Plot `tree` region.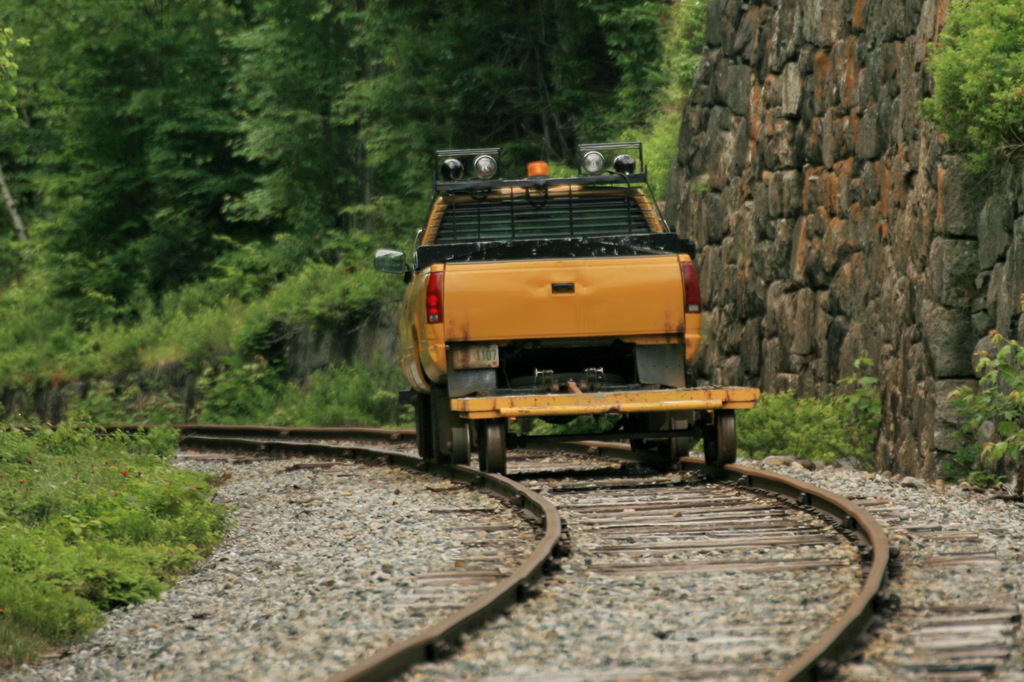
Plotted at 87, 0, 234, 283.
